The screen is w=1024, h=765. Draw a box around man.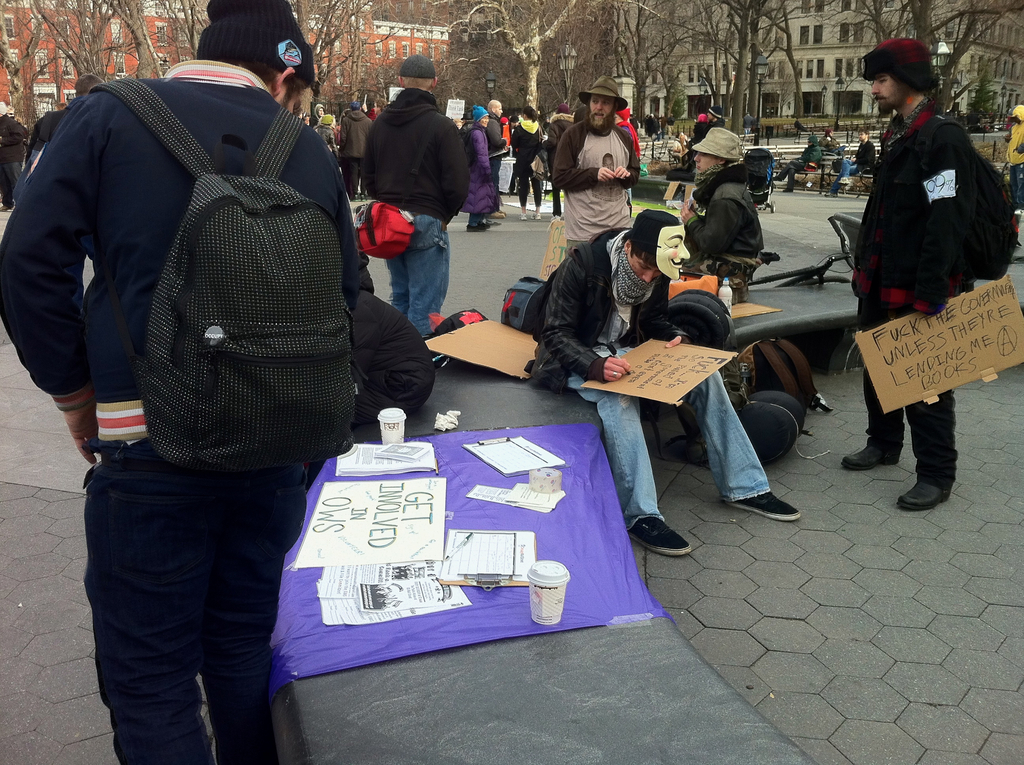
pyautogui.locateOnScreen(0, 0, 411, 709).
